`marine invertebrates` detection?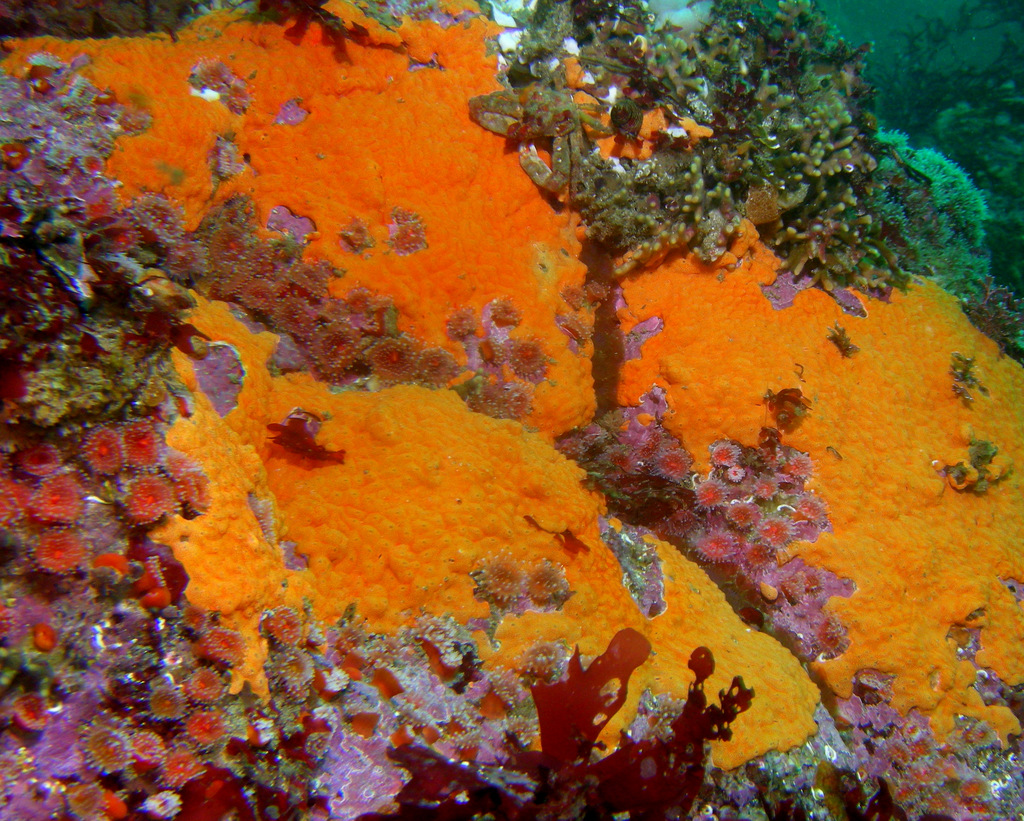
Rect(345, 218, 379, 261)
